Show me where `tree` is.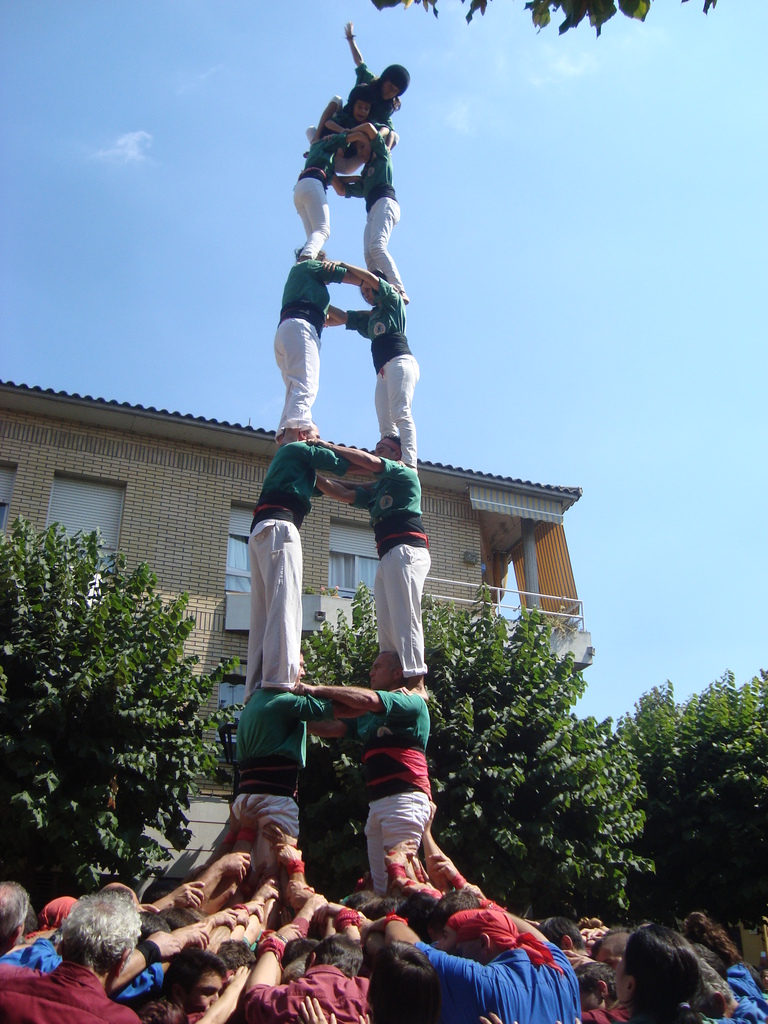
`tree` is at BBox(215, 598, 595, 900).
